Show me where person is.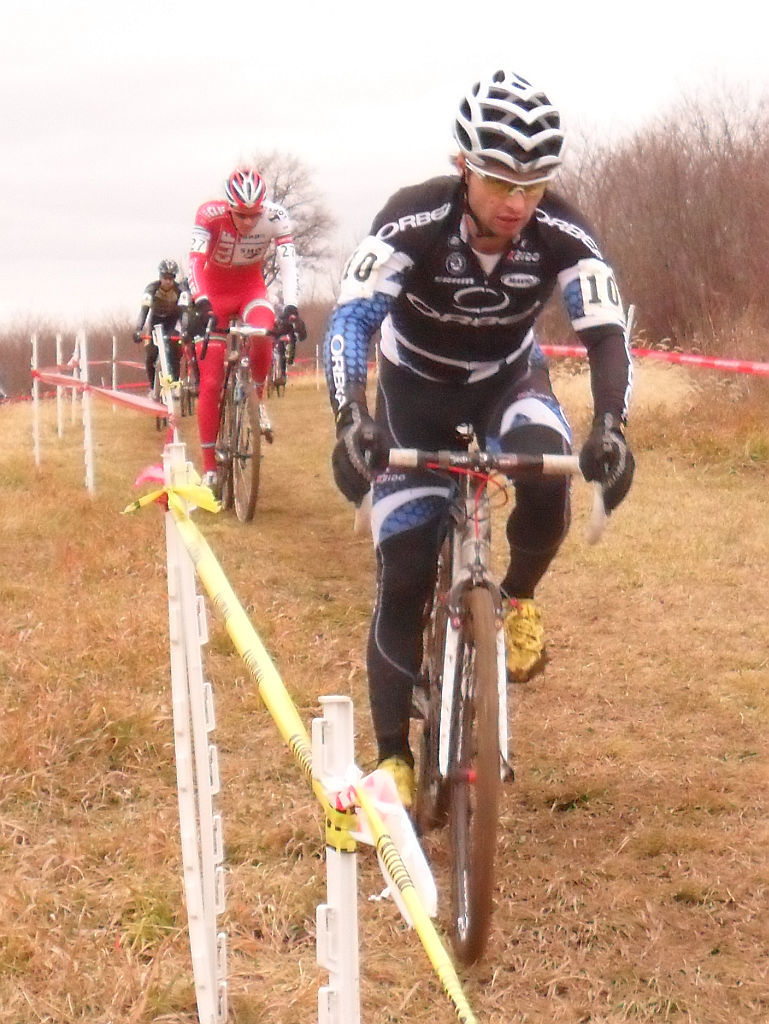
person is at 180,161,302,487.
